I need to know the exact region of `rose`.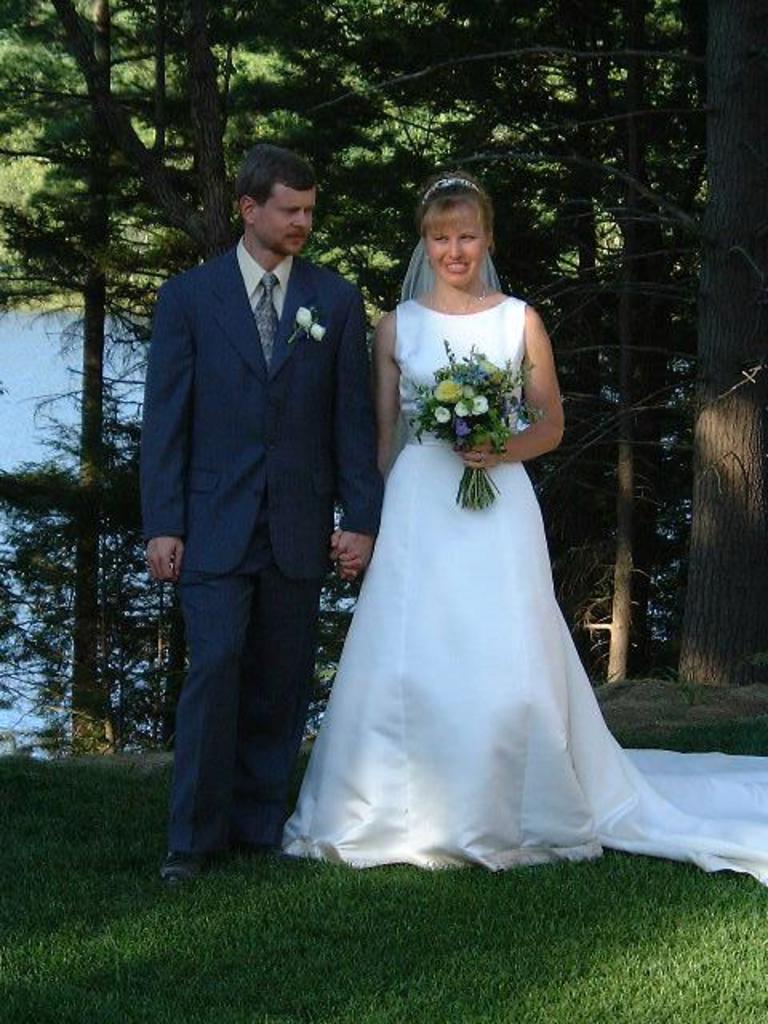
Region: rect(432, 405, 451, 421).
